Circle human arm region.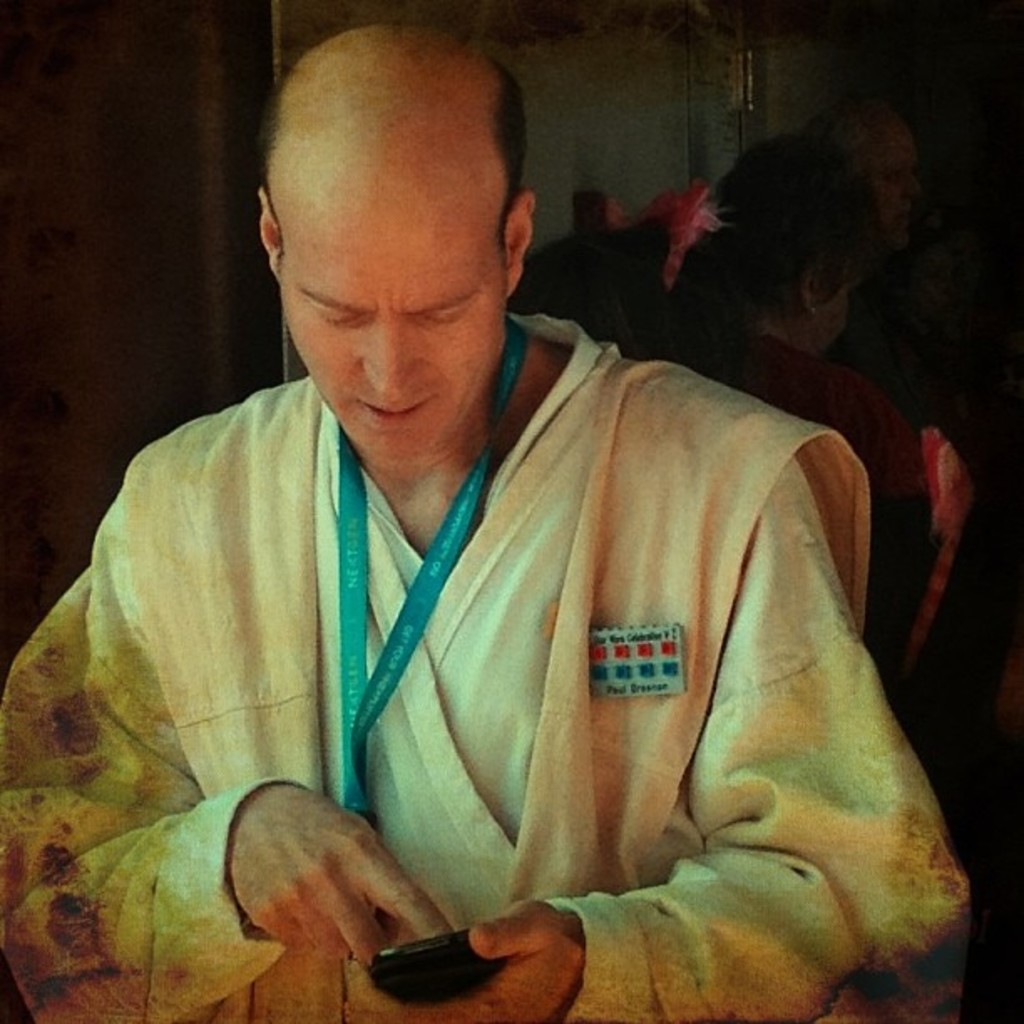
Region: locate(838, 373, 930, 542).
